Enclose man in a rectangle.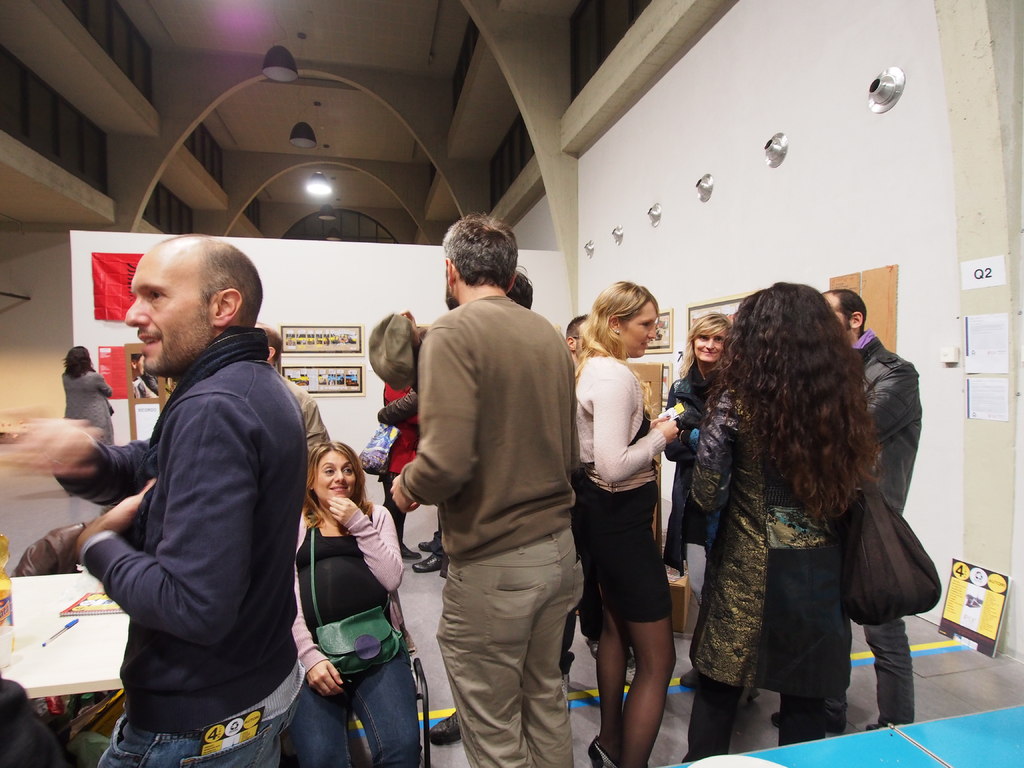
detection(428, 265, 576, 745).
